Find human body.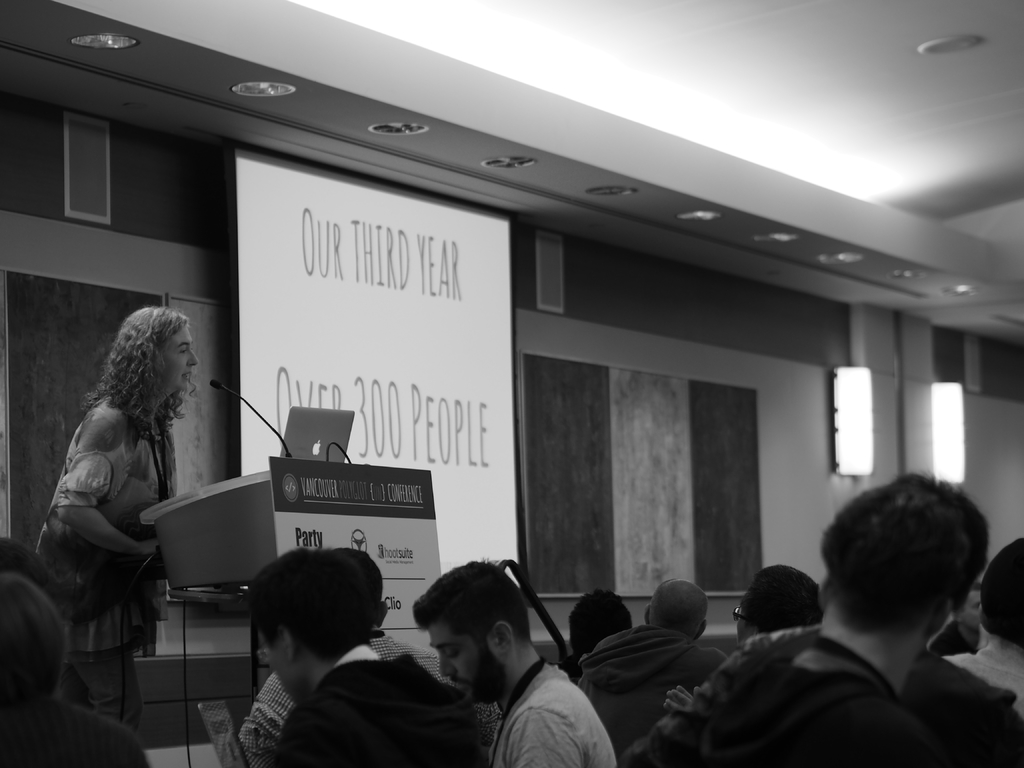
(235,627,499,767).
